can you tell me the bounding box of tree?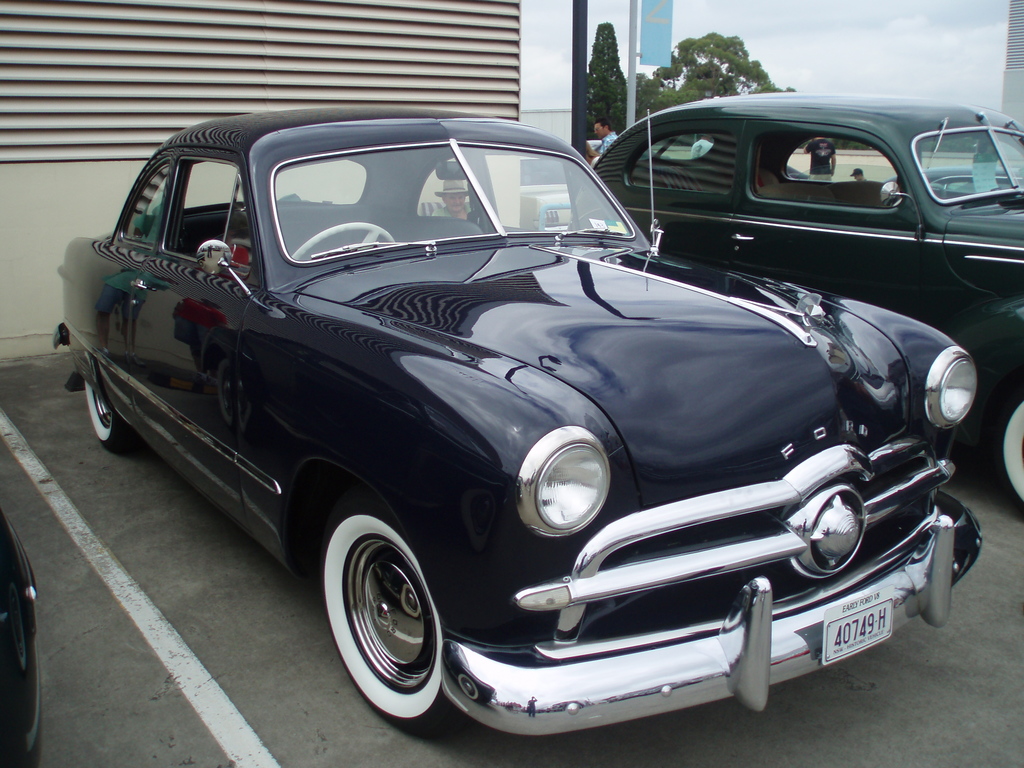
Rect(582, 22, 637, 157).
